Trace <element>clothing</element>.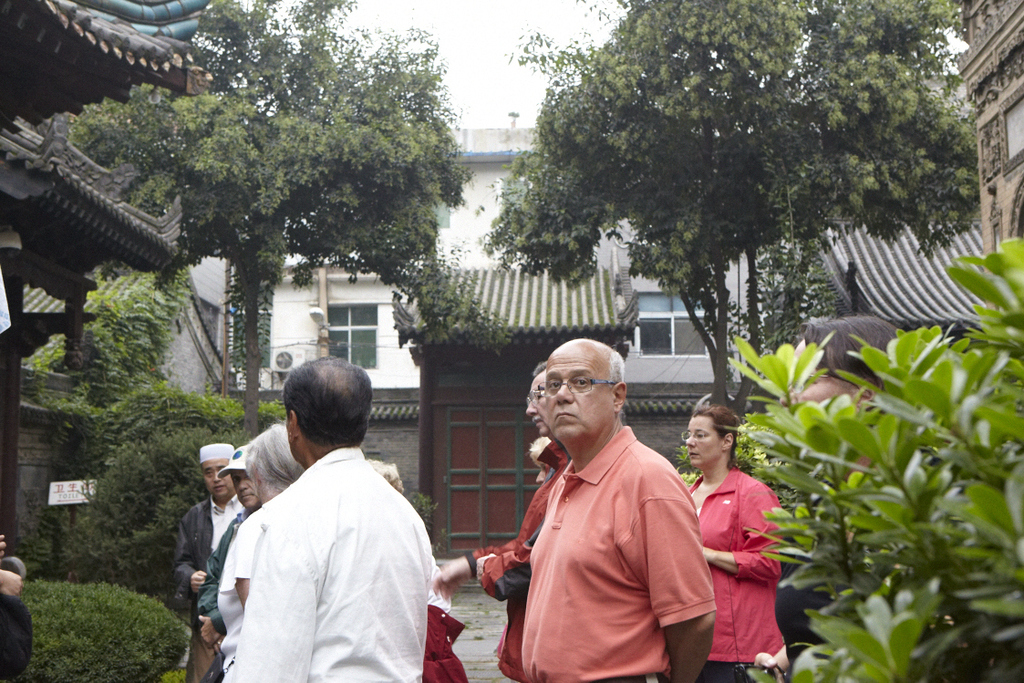
Traced to l=172, t=489, r=254, b=632.
